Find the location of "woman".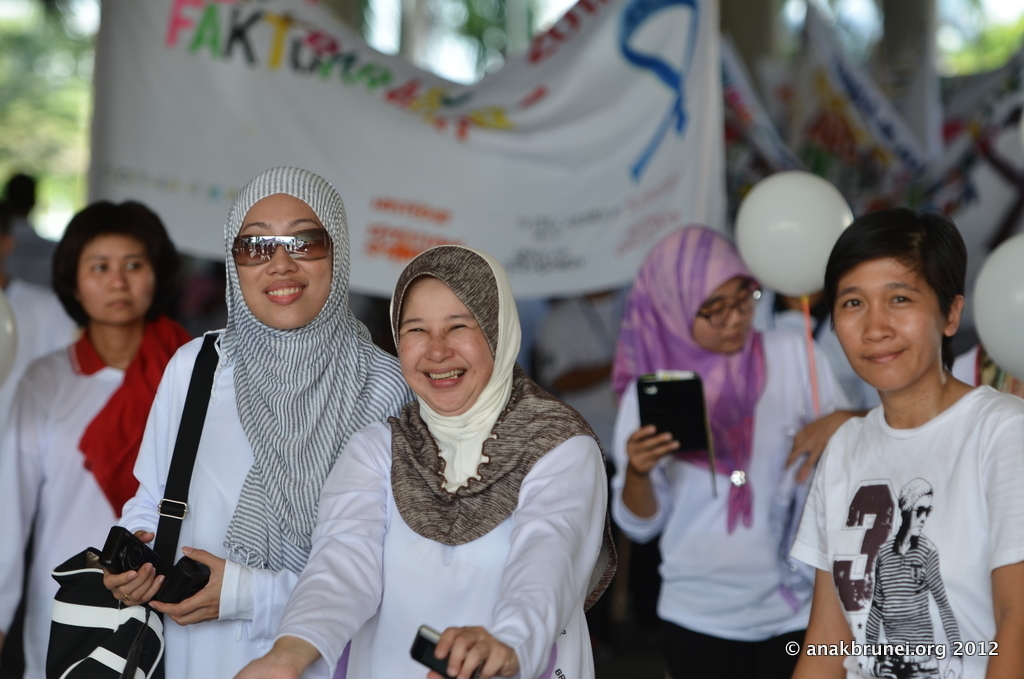
Location: [x1=0, y1=204, x2=198, y2=678].
